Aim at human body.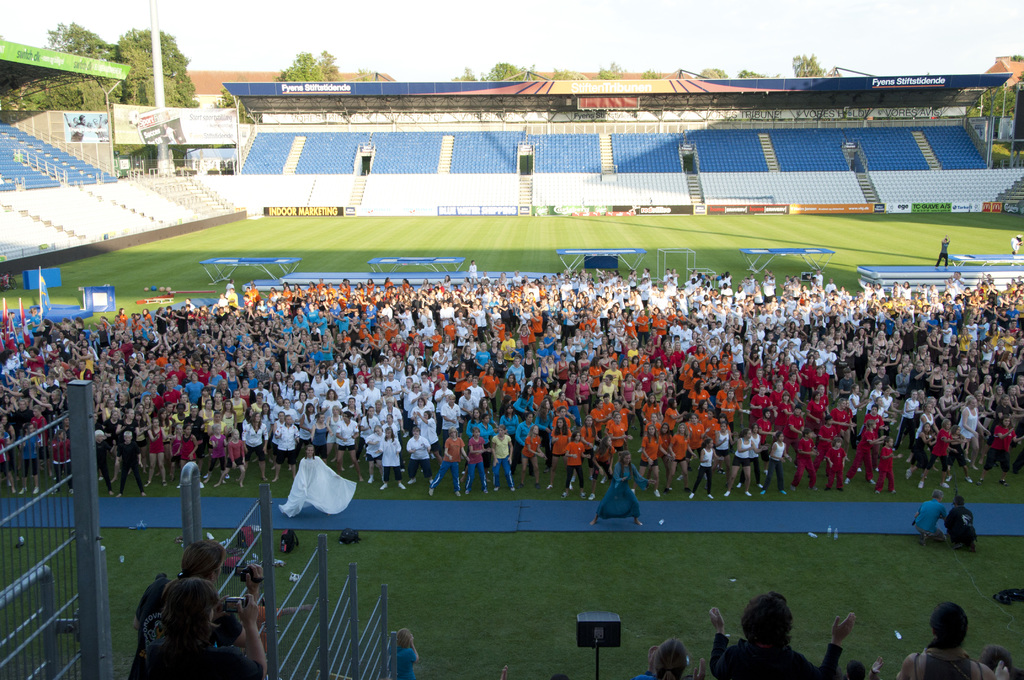
Aimed at 274,414,284,431.
